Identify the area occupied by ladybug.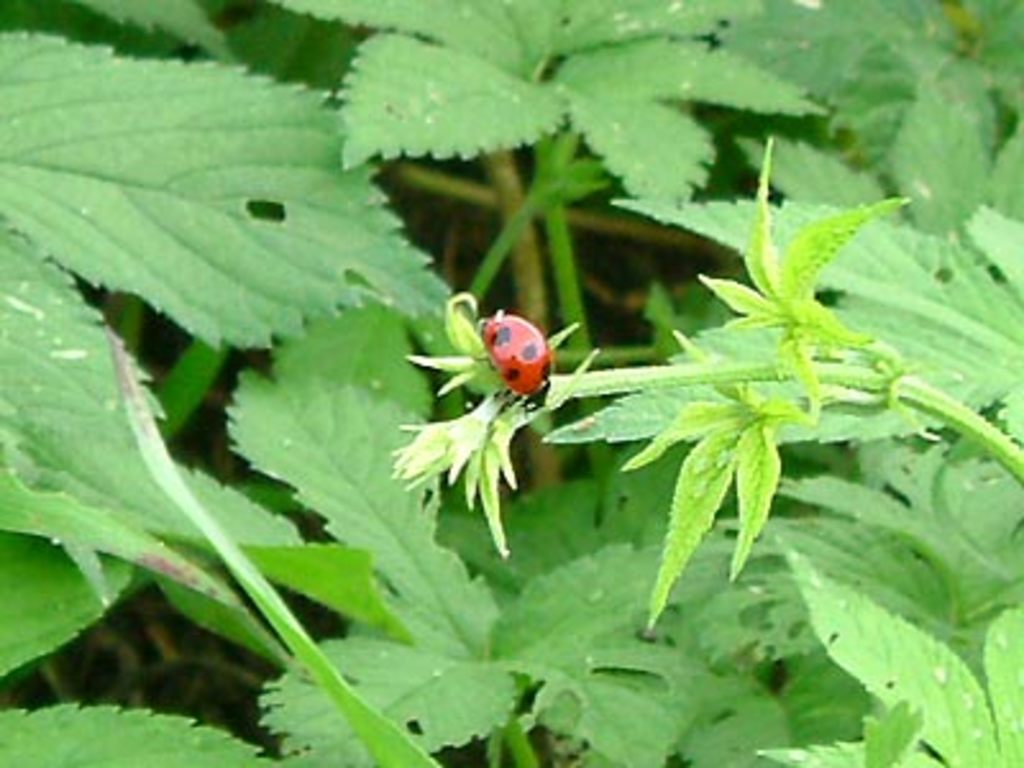
Area: pyautogui.locateOnScreen(484, 310, 553, 407).
